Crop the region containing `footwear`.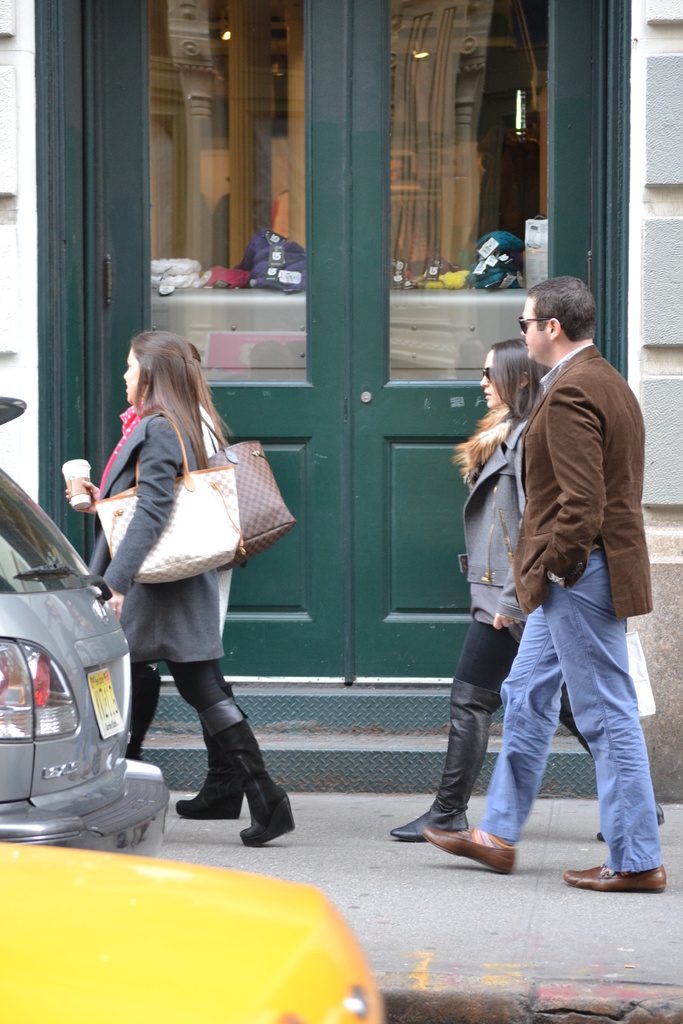
Crop region: select_region(176, 741, 244, 820).
